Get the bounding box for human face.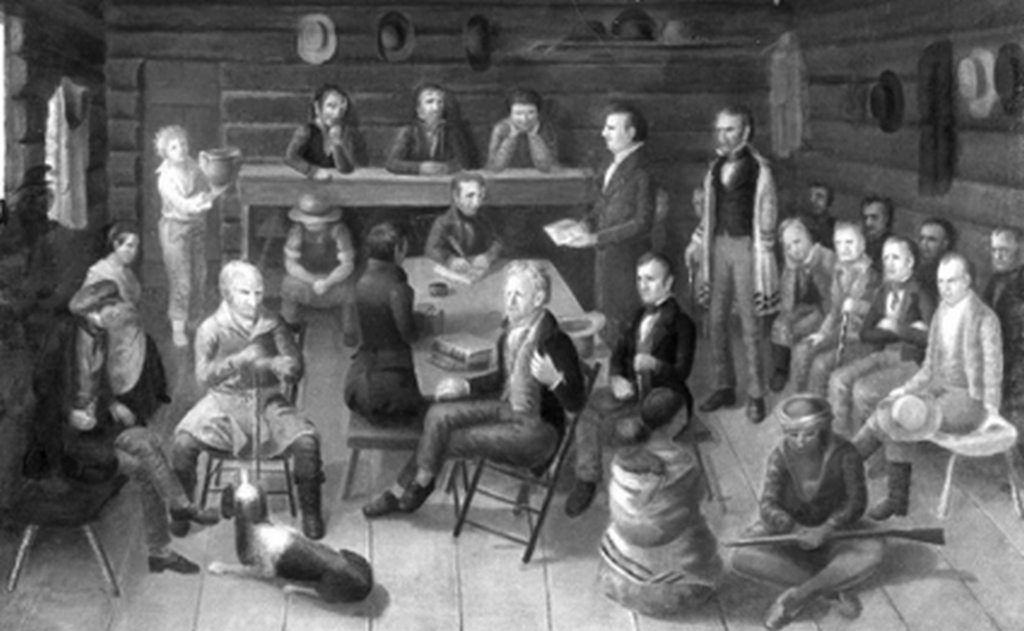
{"x1": 515, "y1": 102, "x2": 531, "y2": 128}.
